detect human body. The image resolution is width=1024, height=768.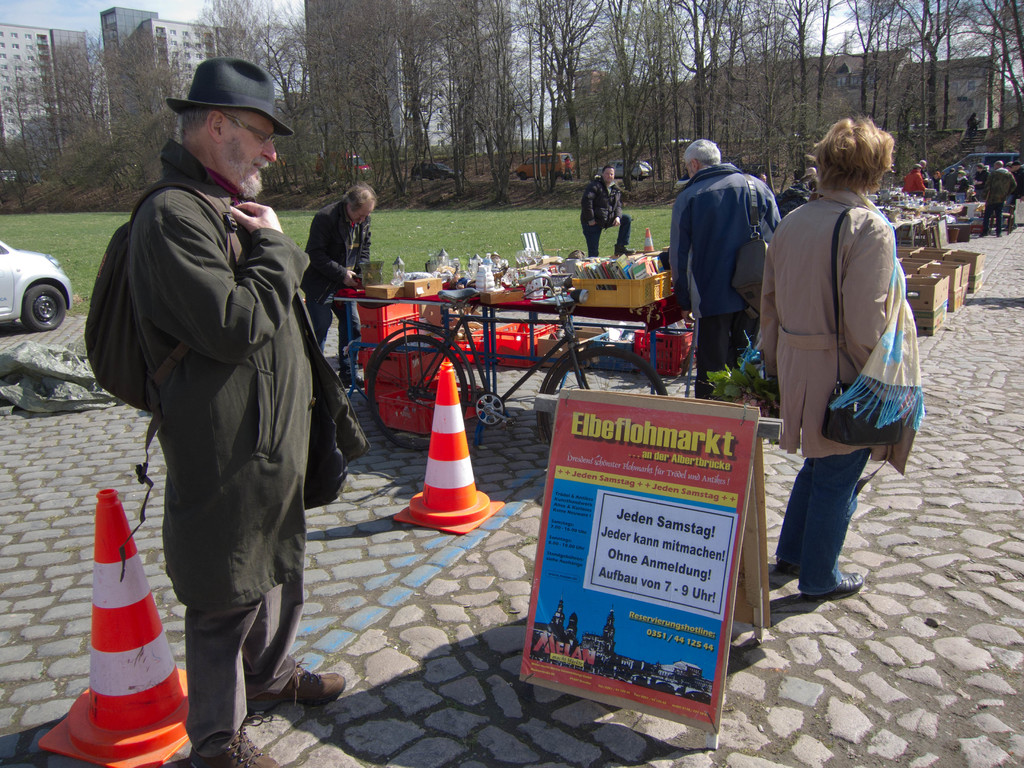
<bbox>662, 140, 785, 401</bbox>.
